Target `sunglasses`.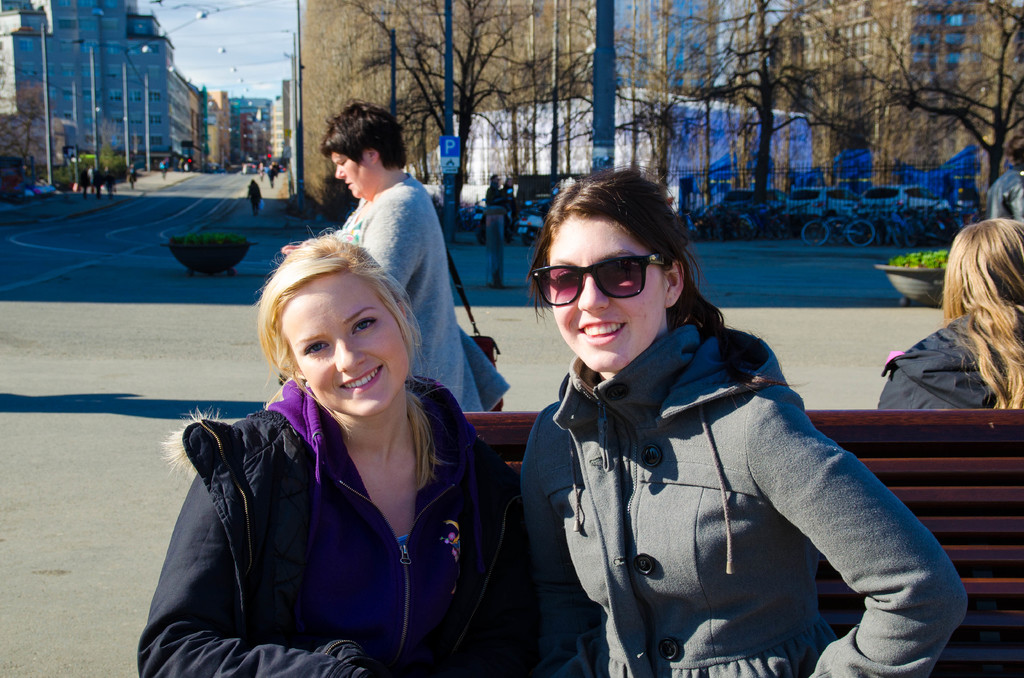
Target region: pyautogui.locateOnScreen(531, 254, 662, 307).
